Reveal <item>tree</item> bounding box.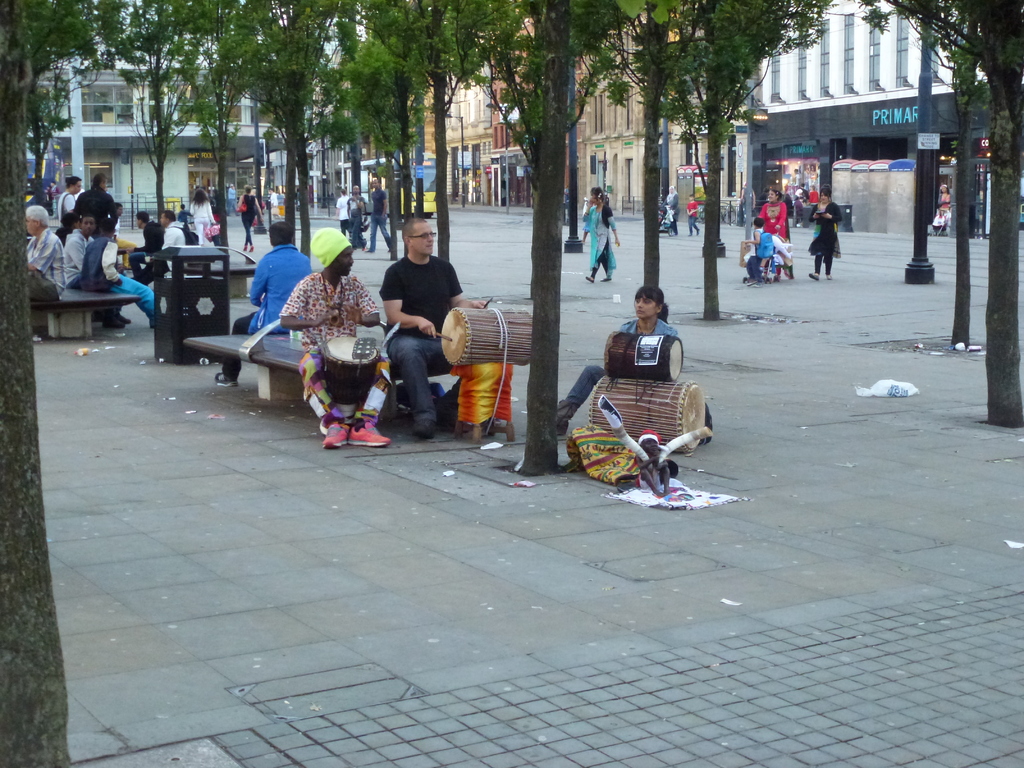
Revealed: region(0, 0, 144, 766).
